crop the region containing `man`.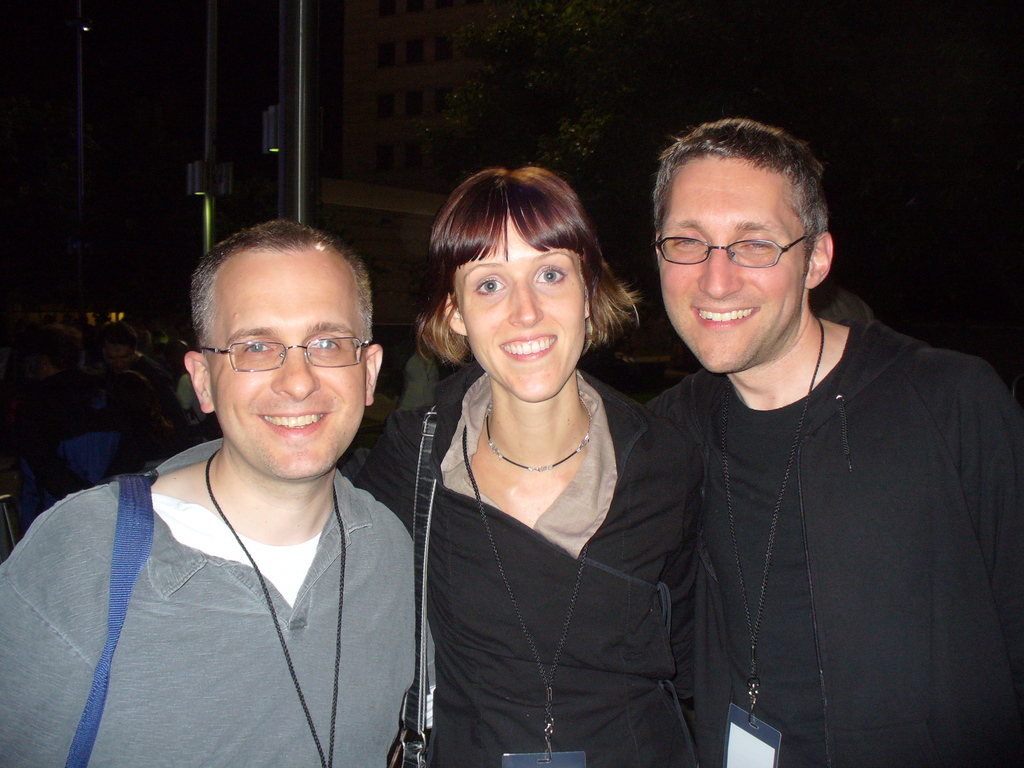
Crop region: pyautogui.locateOnScreen(650, 119, 1023, 767).
